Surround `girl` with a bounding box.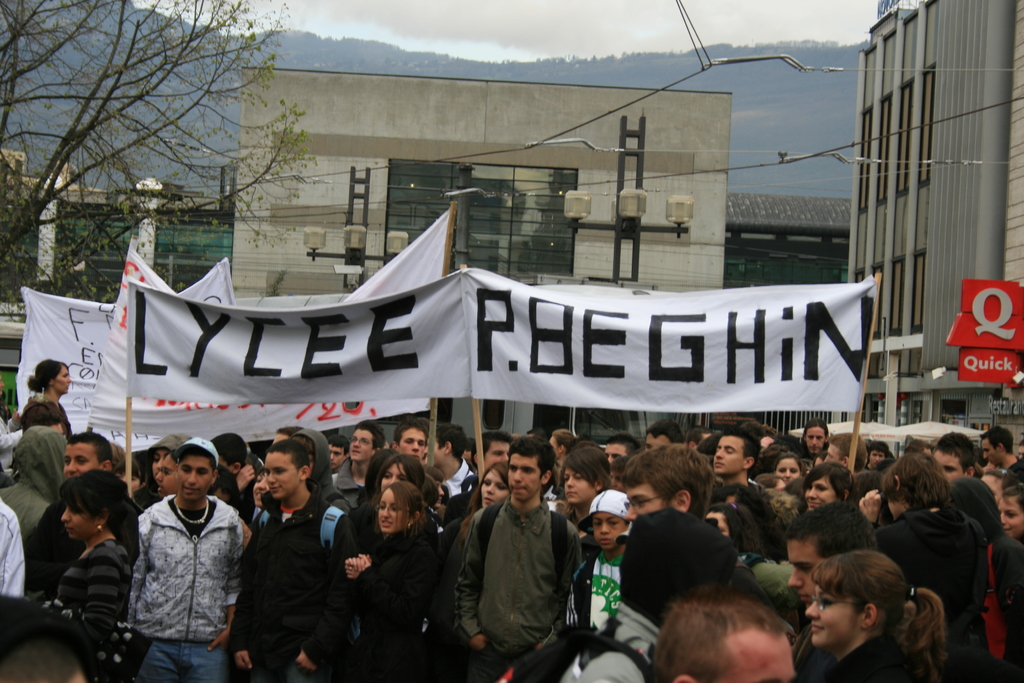
[left=772, top=454, right=806, bottom=482].
